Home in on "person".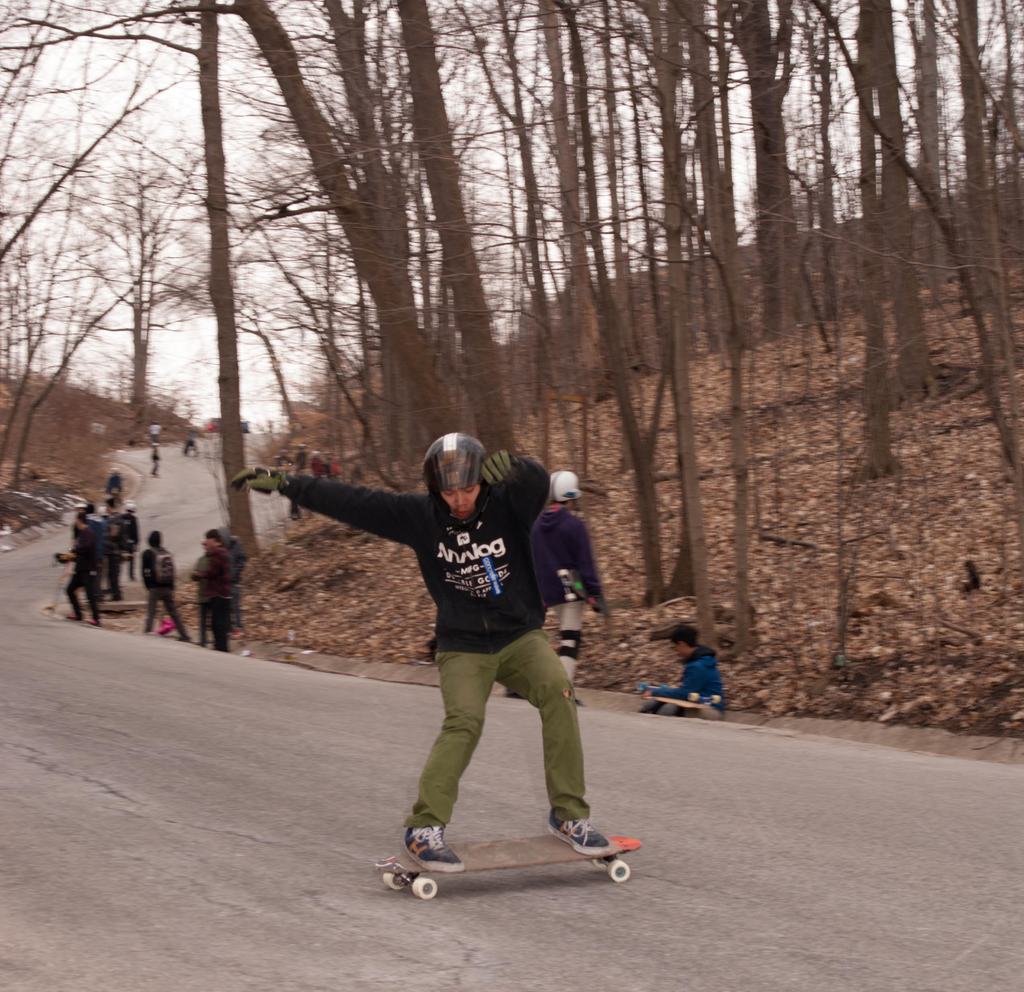
Homed in at detection(524, 454, 612, 725).
